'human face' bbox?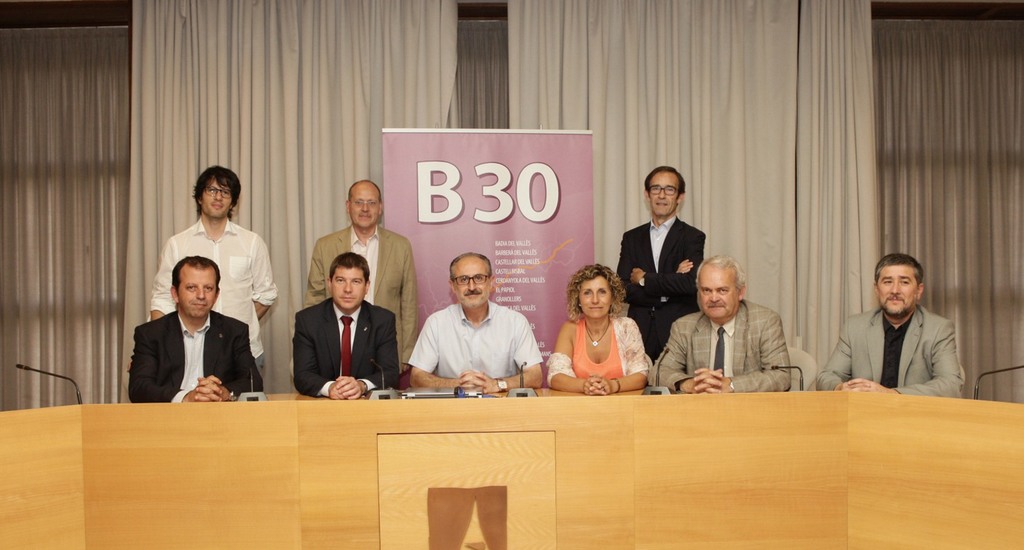
326:266:368:314
